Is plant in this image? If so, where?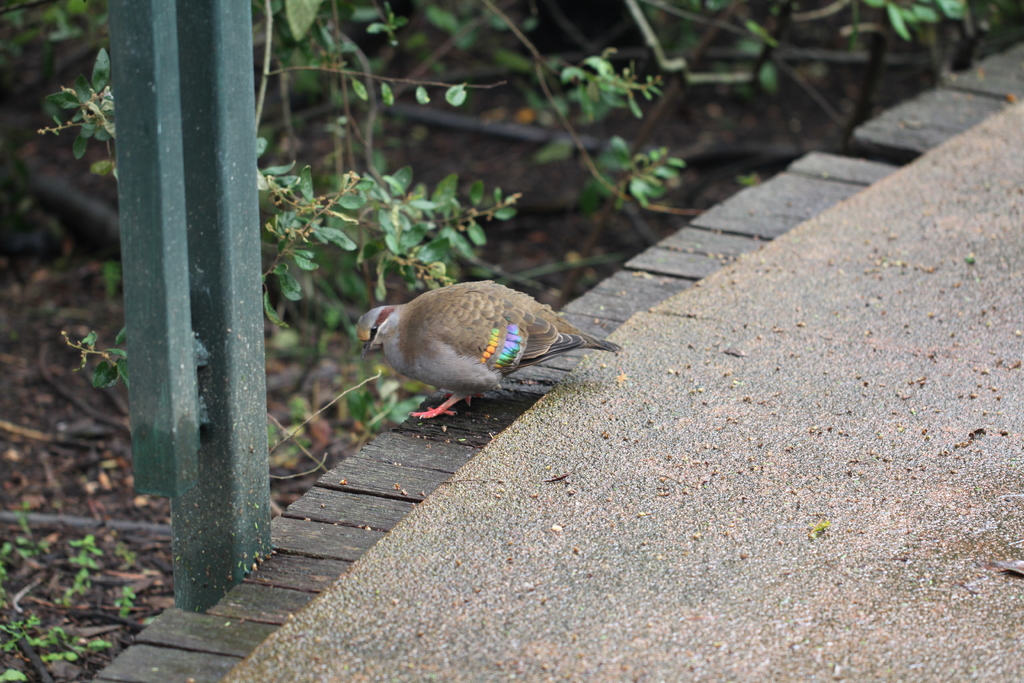
Yes, at box=[0, 505, 156, 682].
